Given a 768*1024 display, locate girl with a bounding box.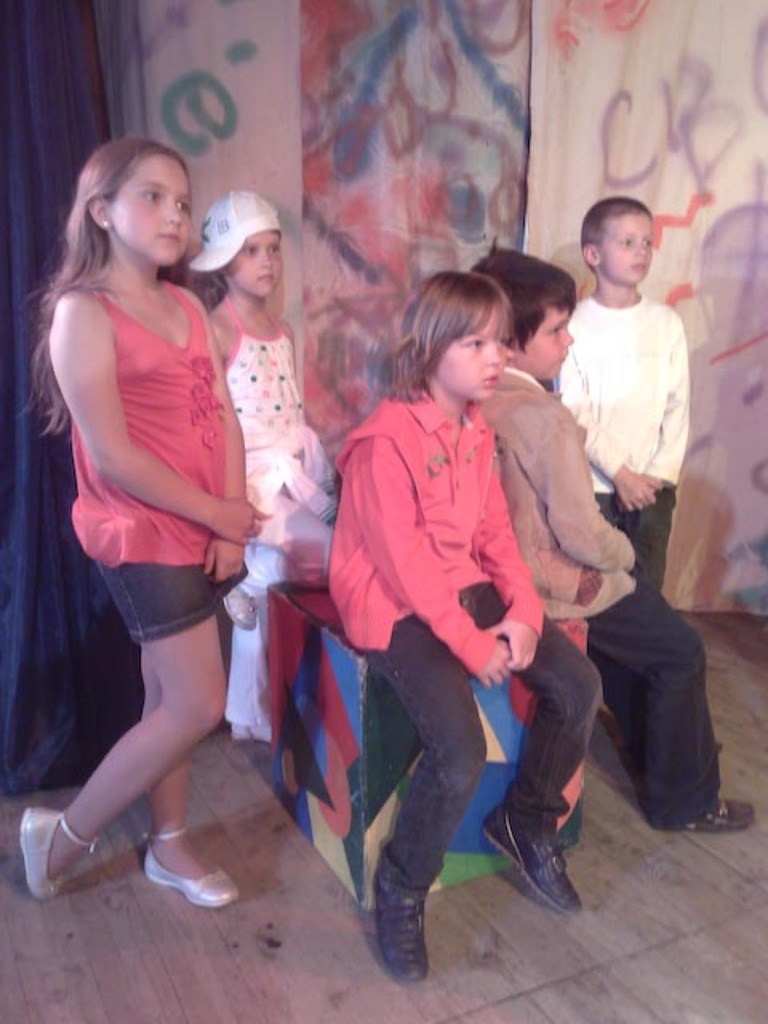
Located: bbox=[14, 134, 270, 907].
